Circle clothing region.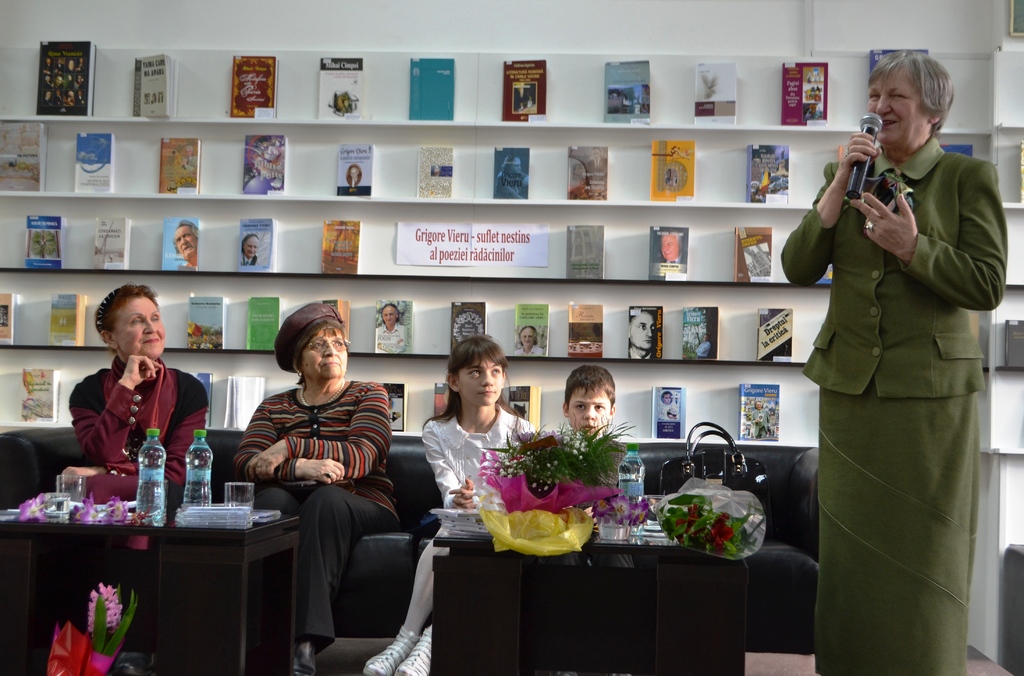
Region: [left=65, top=354, right=212, bottom=503].
